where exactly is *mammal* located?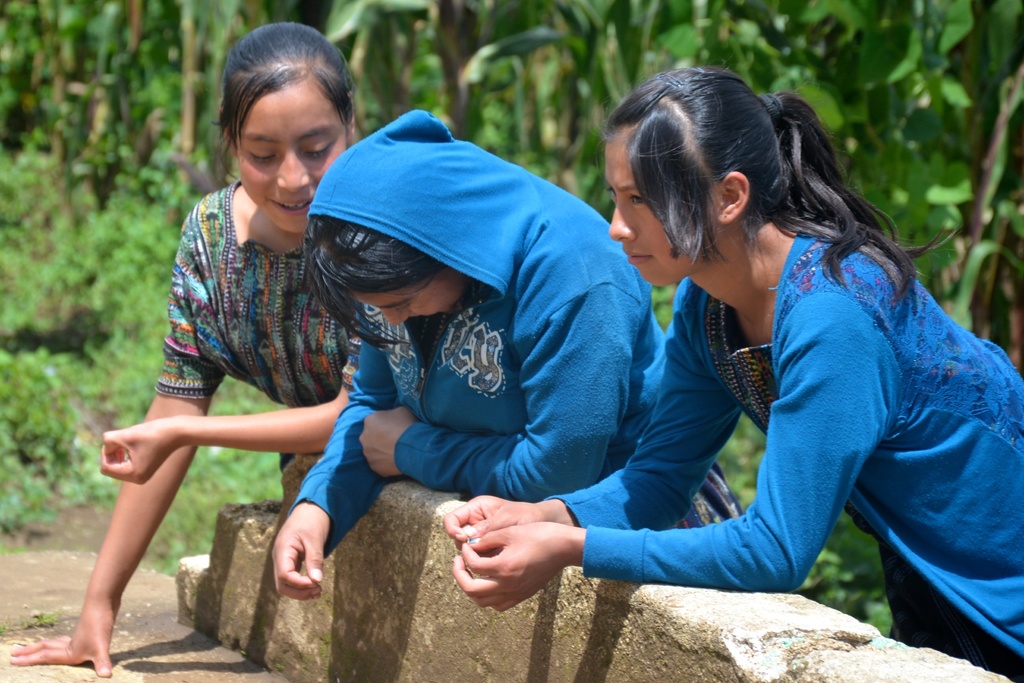
Its bounding box is box(269, 107, 740, 604).
